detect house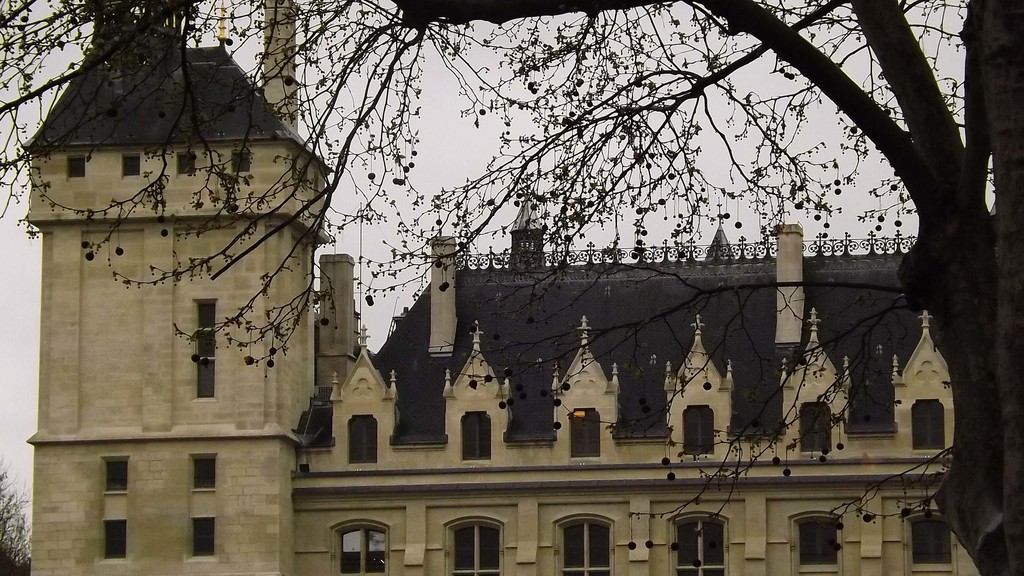
<box>27,0,985,575</box>
